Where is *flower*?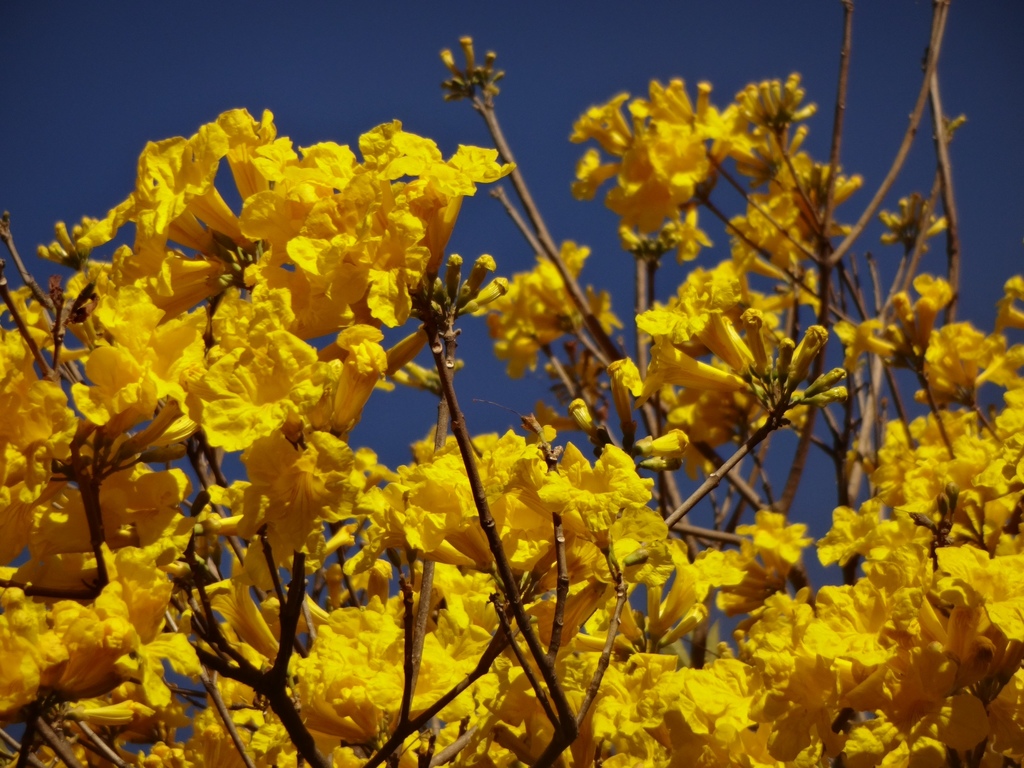
bbox=(282, 596, 408, 750).
